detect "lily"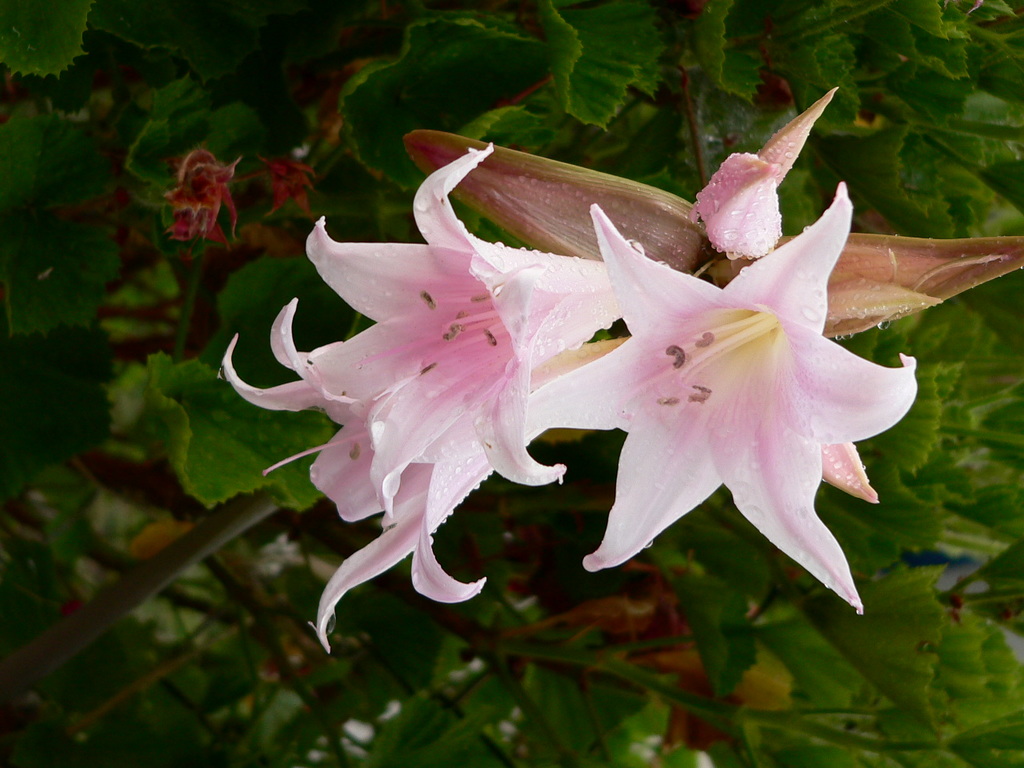
box=[214, 328, 626, 650]
